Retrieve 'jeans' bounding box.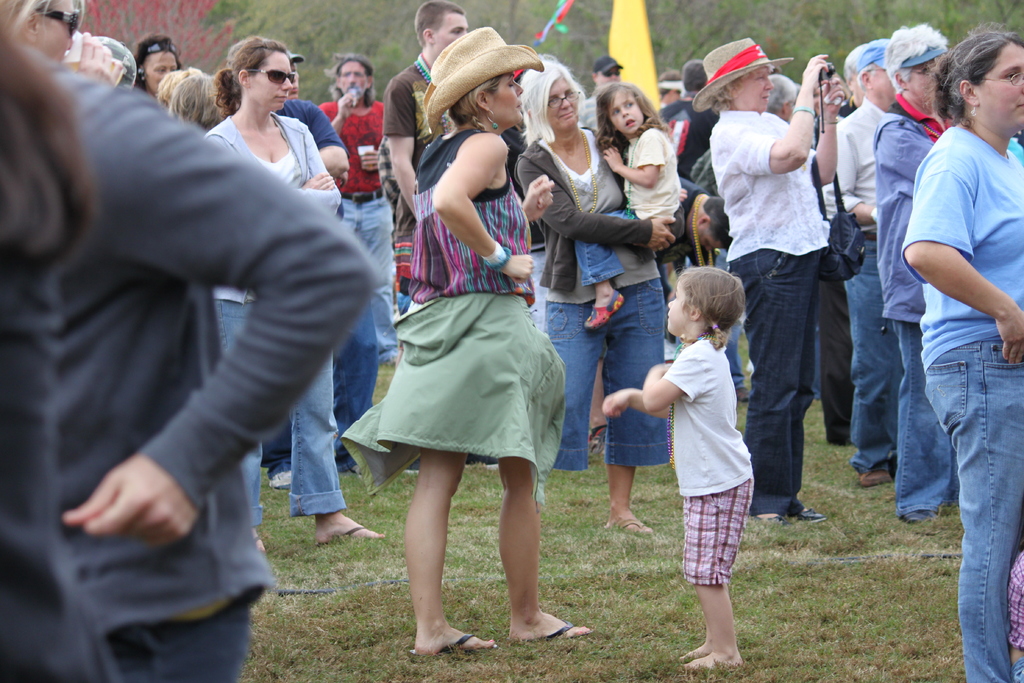
Bounding box: pyautogui.locateOnScreen(920, 332, 1023, 682).
